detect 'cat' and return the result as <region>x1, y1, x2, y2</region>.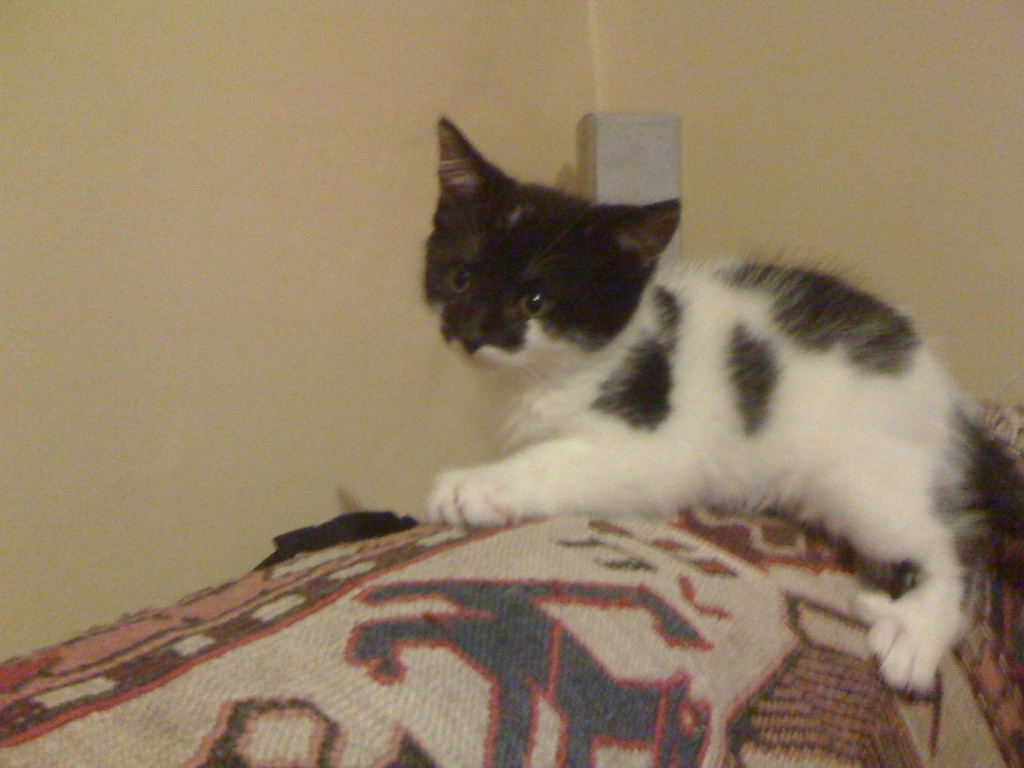
<region>417, 113, 1023, 702</region>.
